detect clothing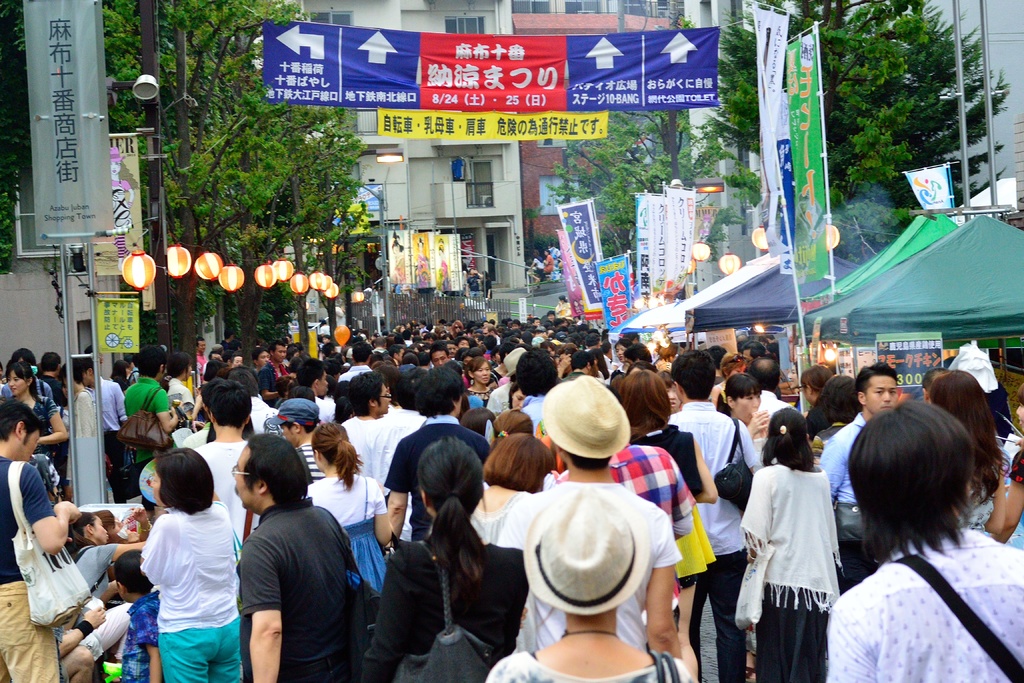
<box>735,468,837,682</box>
